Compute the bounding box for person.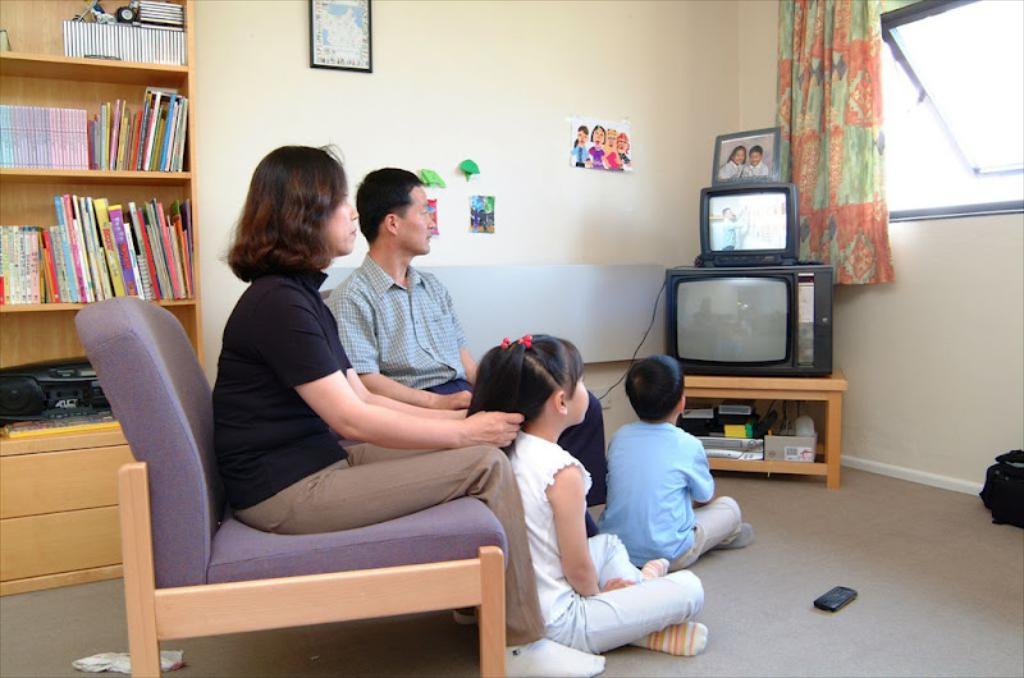
locate(465, 336, 709, 655).
